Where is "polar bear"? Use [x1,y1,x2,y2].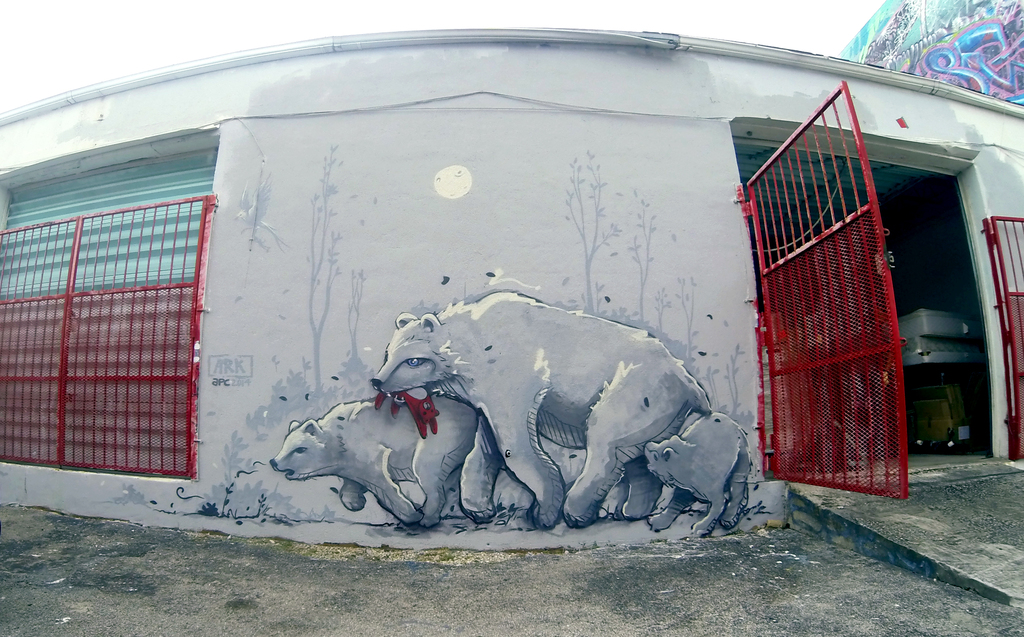
[646,405,755,533].
